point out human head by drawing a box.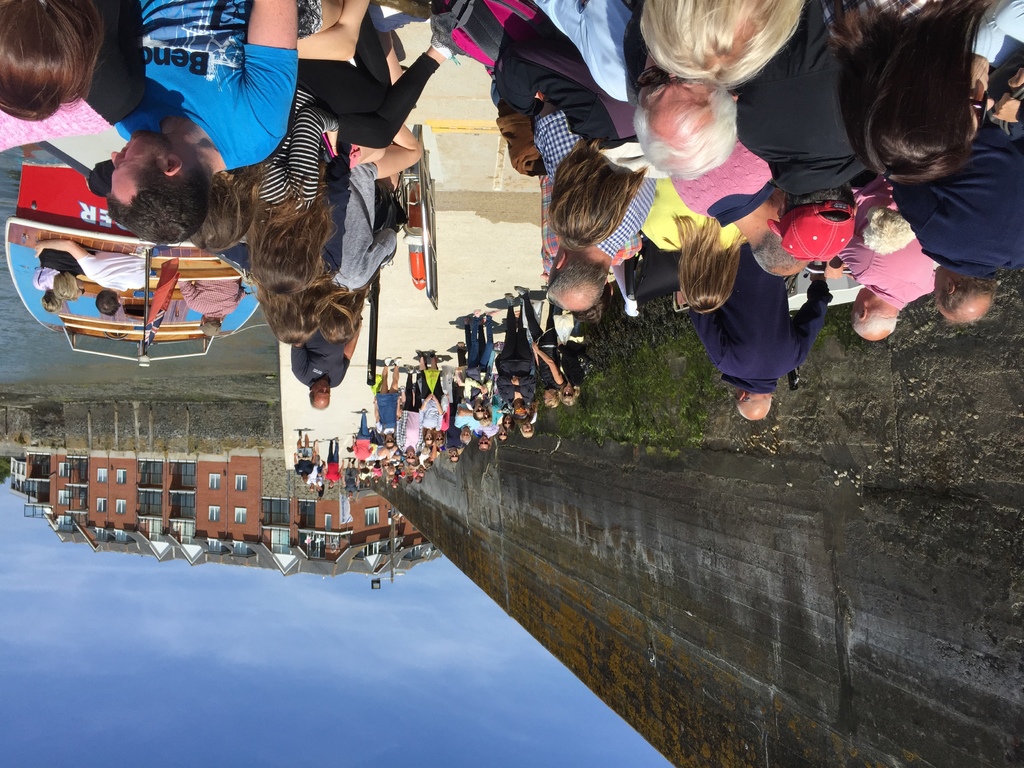
(676,239,744,314).
